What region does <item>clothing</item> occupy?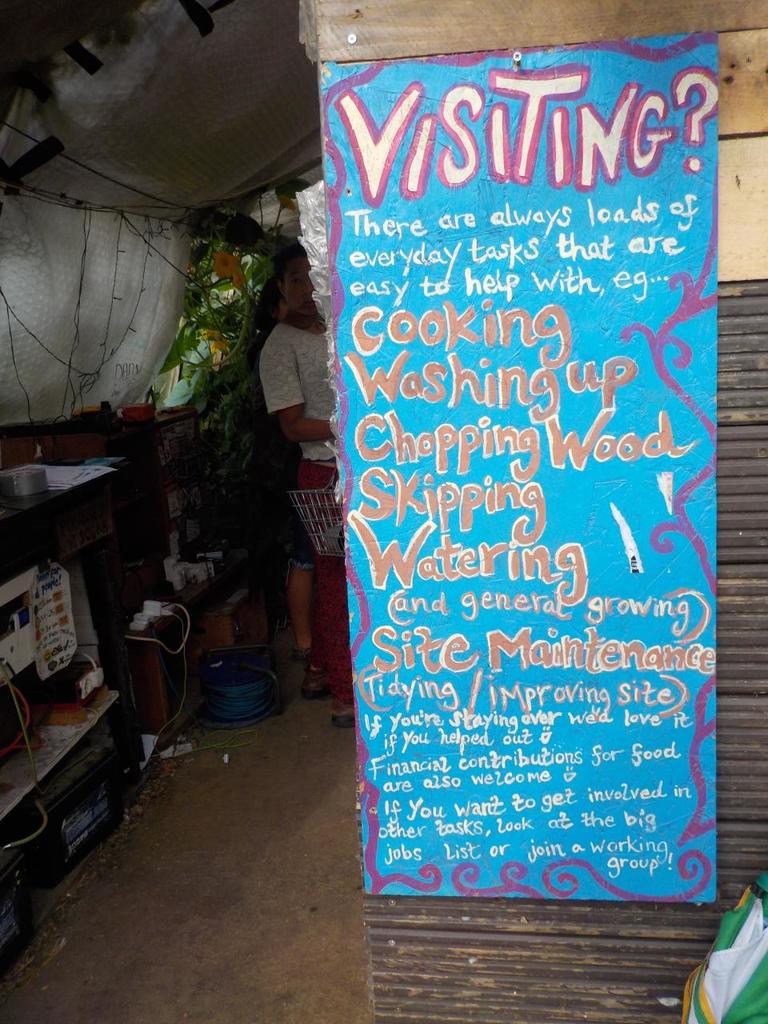
<region>246, 318, 356, 695</region>.
